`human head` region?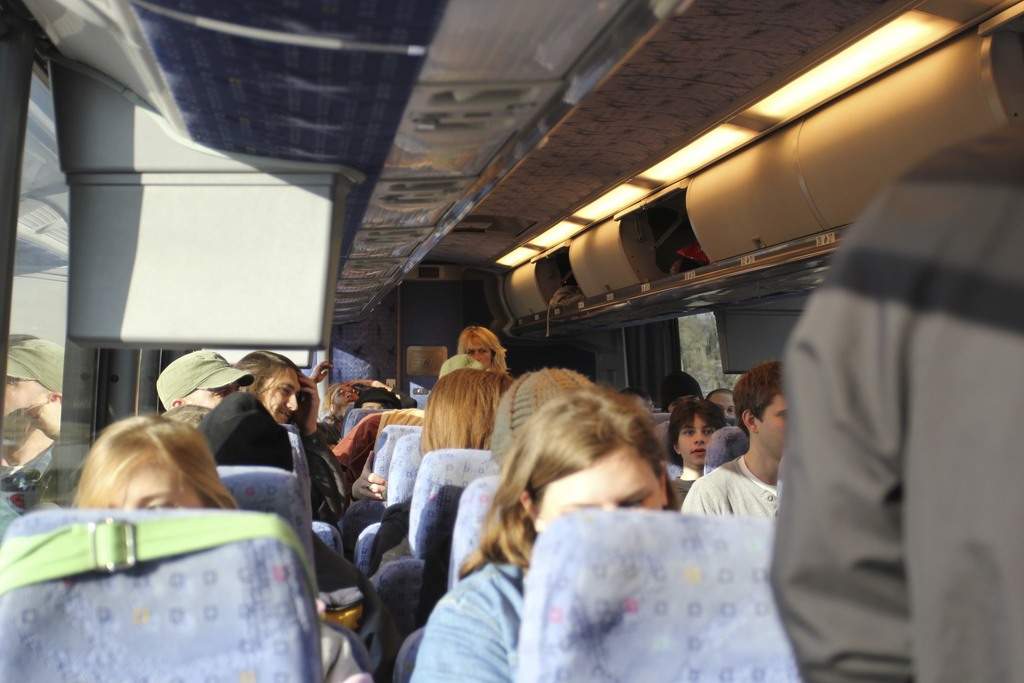
<region>505, 388, 685, 542</region>
